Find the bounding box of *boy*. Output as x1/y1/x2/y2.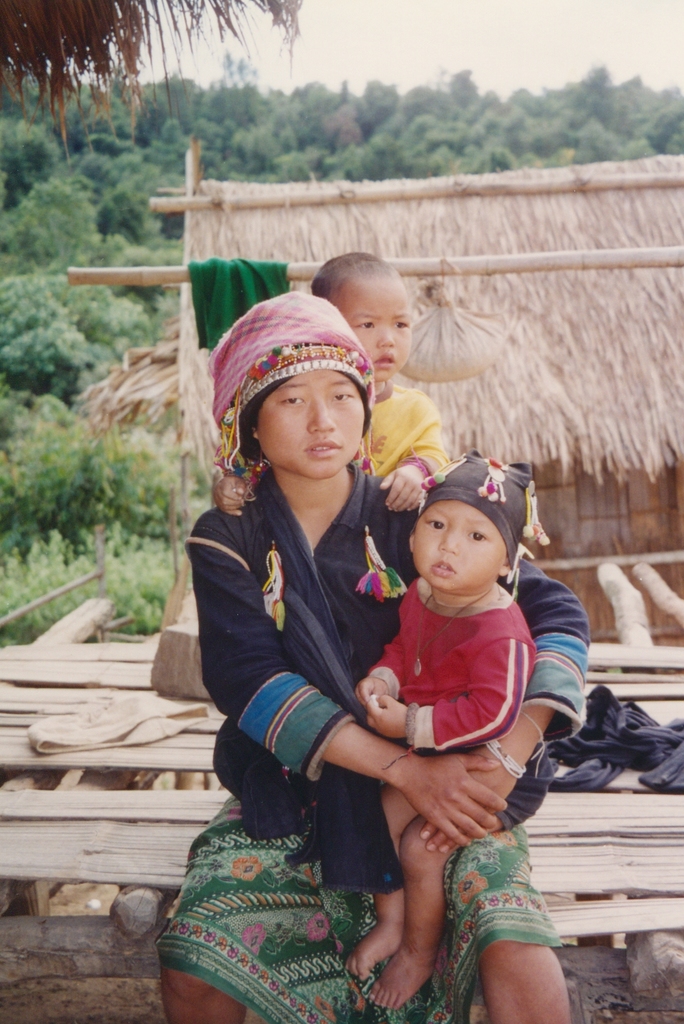
213/250/447/585.
